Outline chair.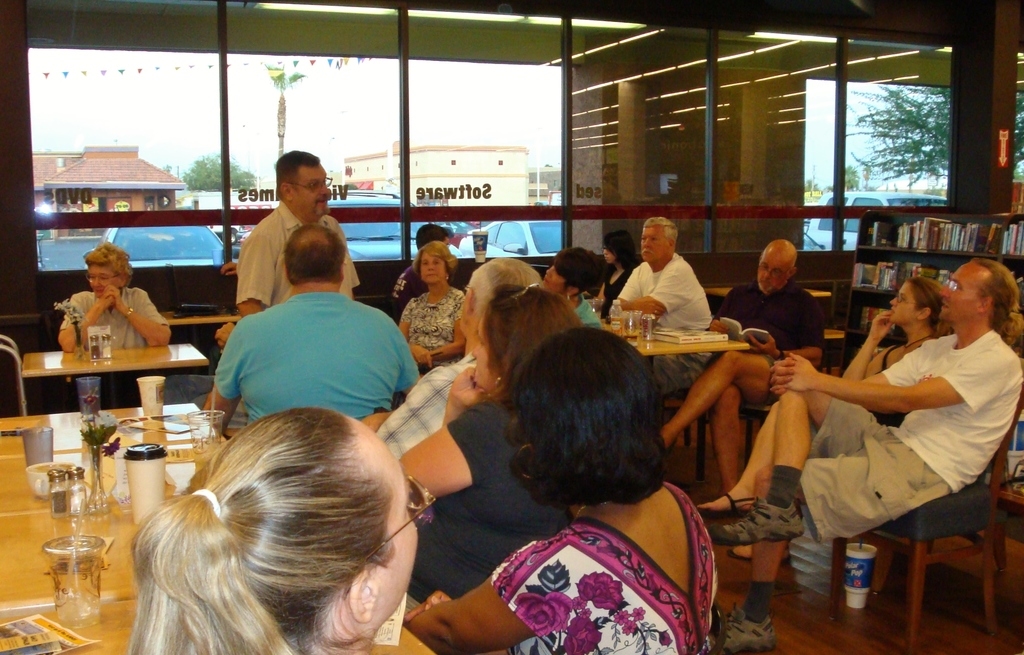
Outline: bbox=[0, 338, 51, 417].
